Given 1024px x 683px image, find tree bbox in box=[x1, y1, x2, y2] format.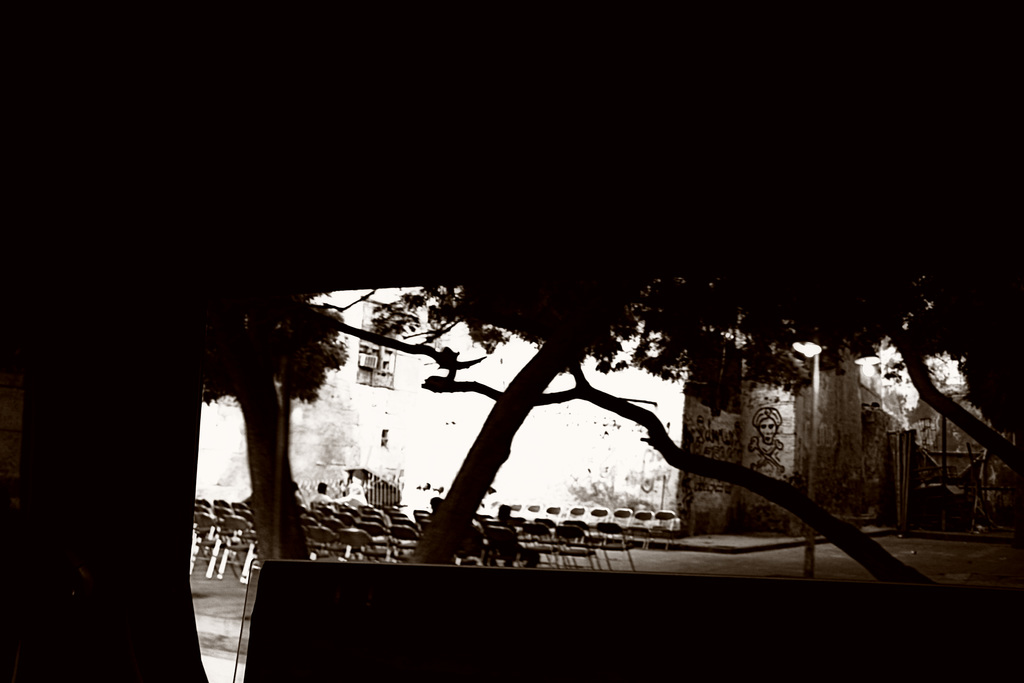
box=[380, 247, 833, 562].
